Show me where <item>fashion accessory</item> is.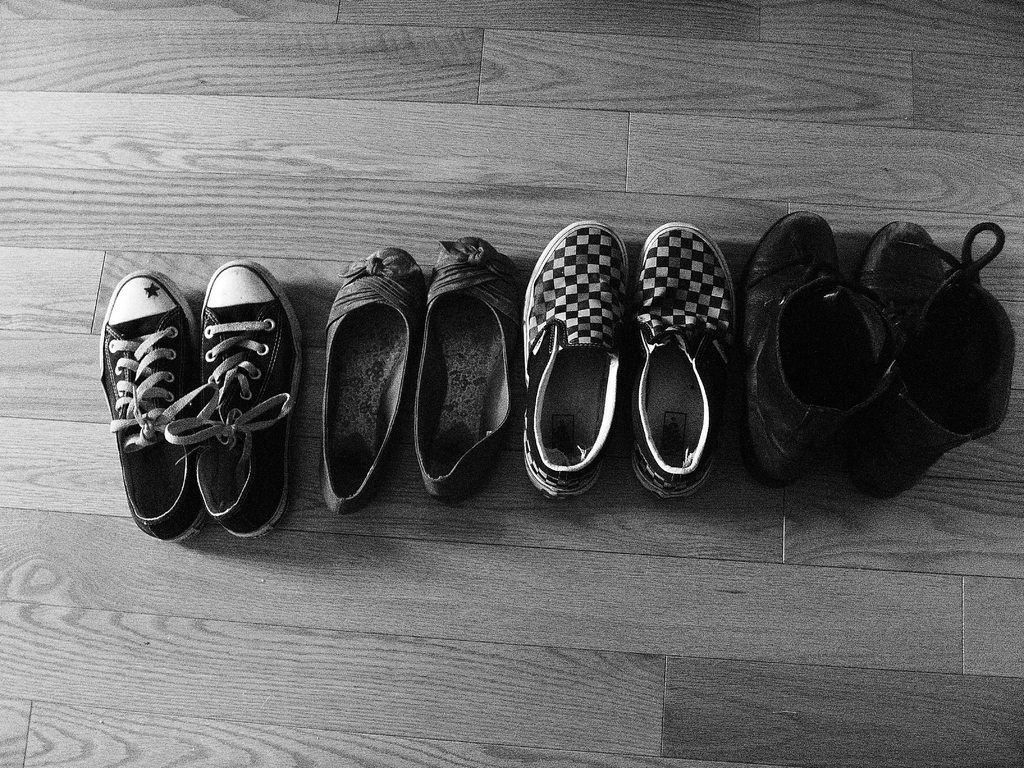
<item>fashion accessory</item> is at rect(854, 211, 1020, 478).
